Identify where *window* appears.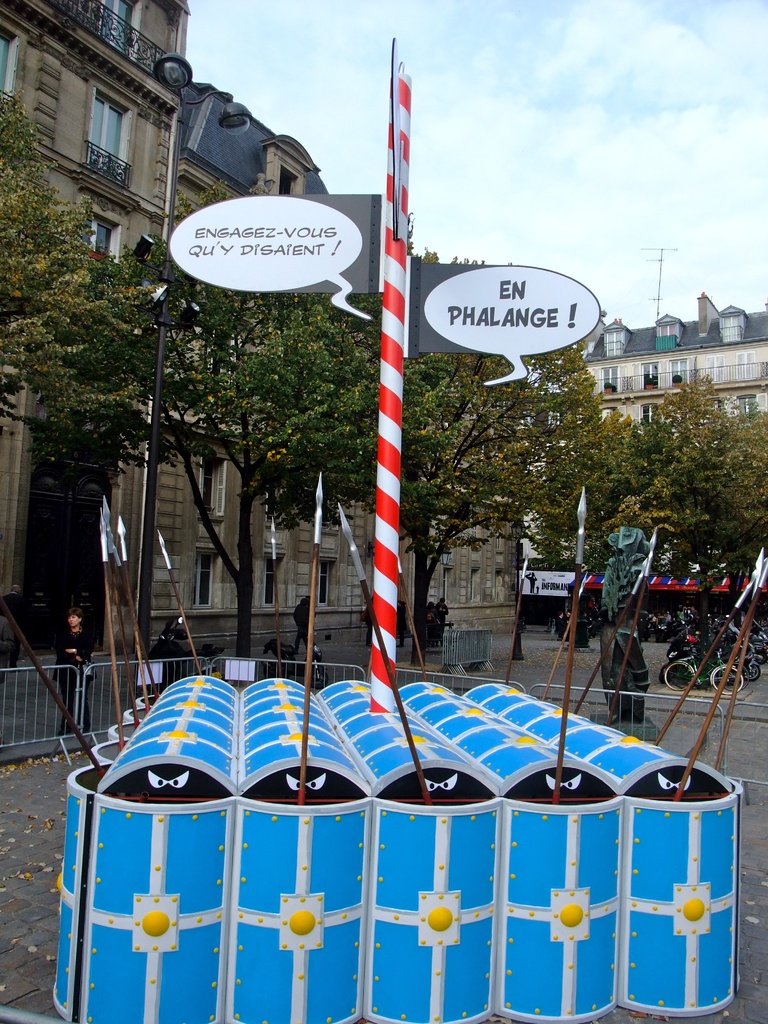
Appears at 315:562:333:605.
